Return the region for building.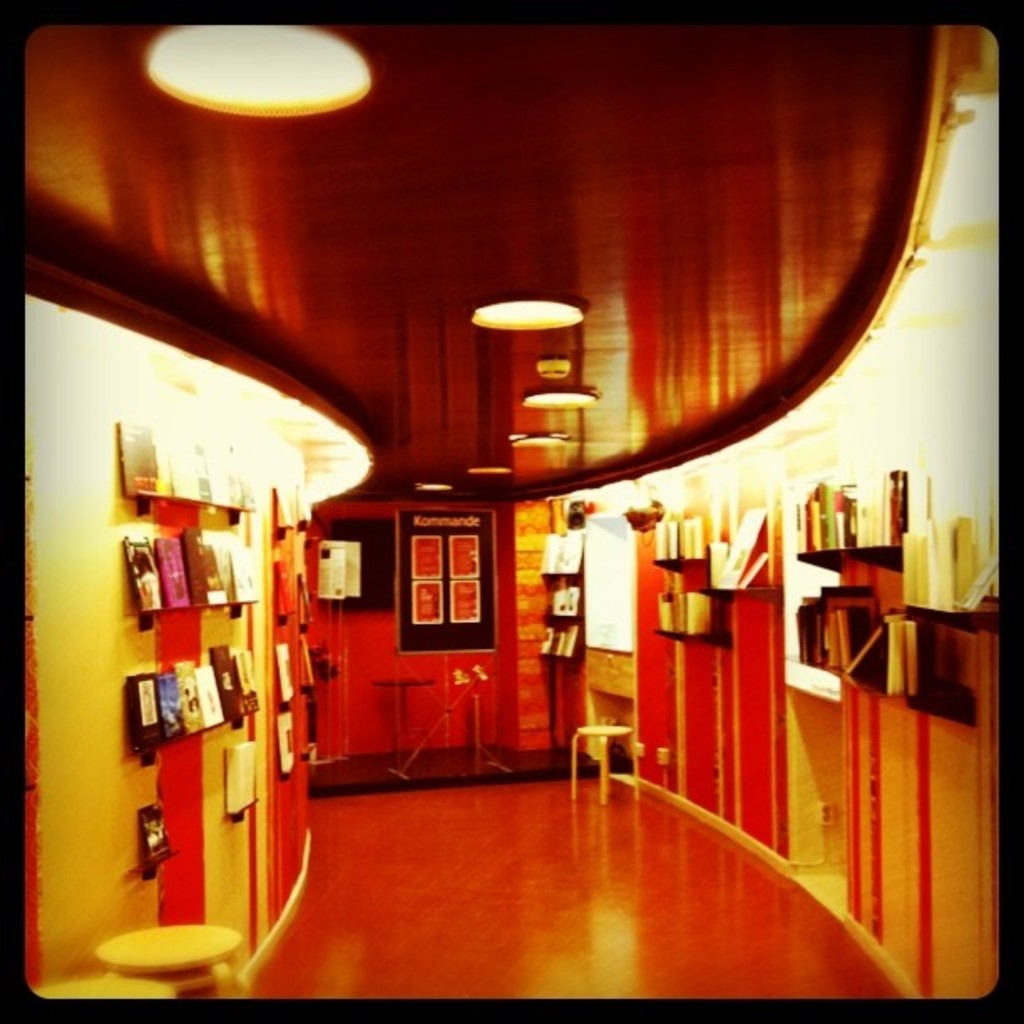
l=27, t=18, r=996, b=997.
